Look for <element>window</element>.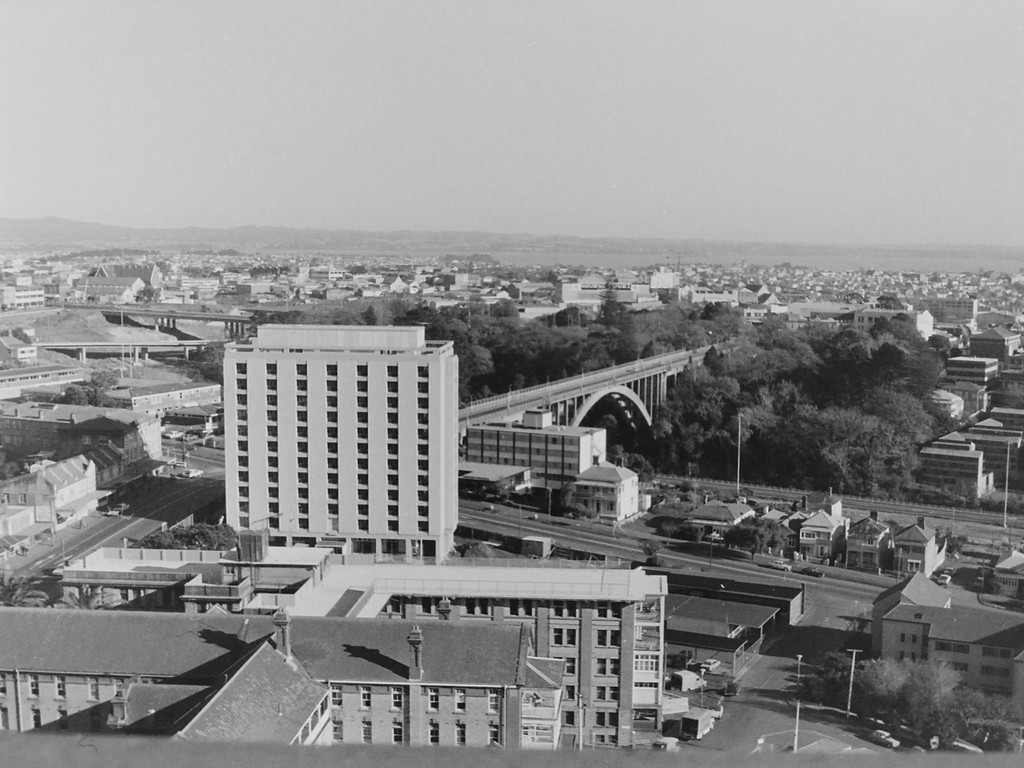
Found: Rect(54, 708, 68, 720).
